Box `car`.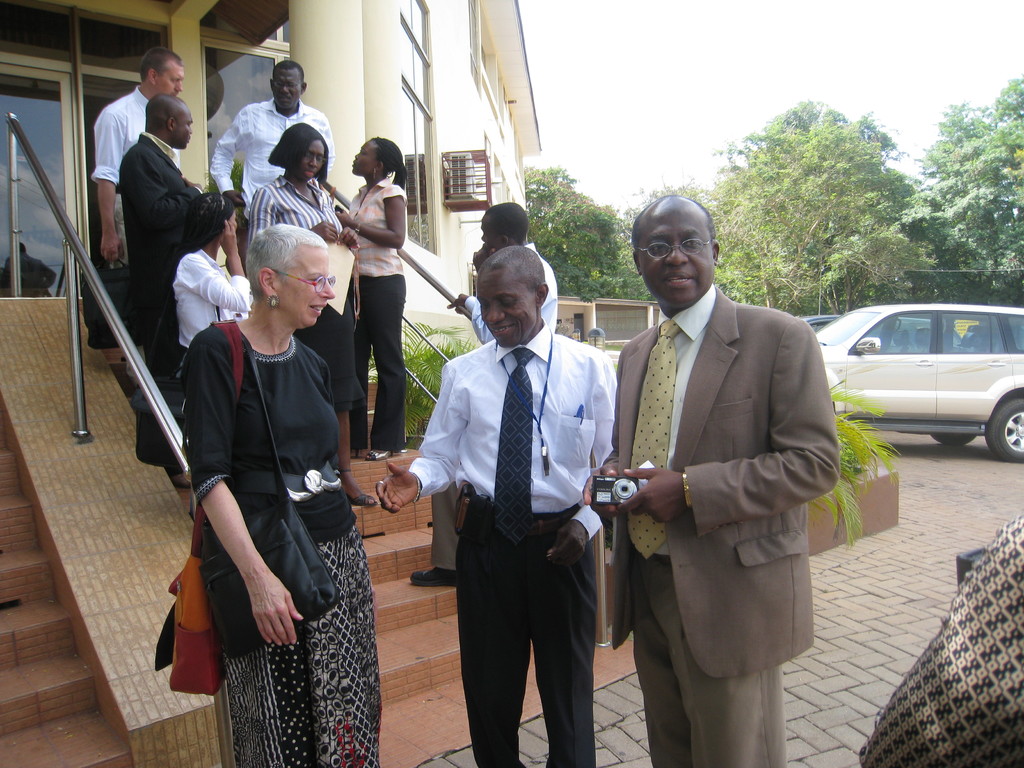
bbox=(797, 270, 962, 344).
